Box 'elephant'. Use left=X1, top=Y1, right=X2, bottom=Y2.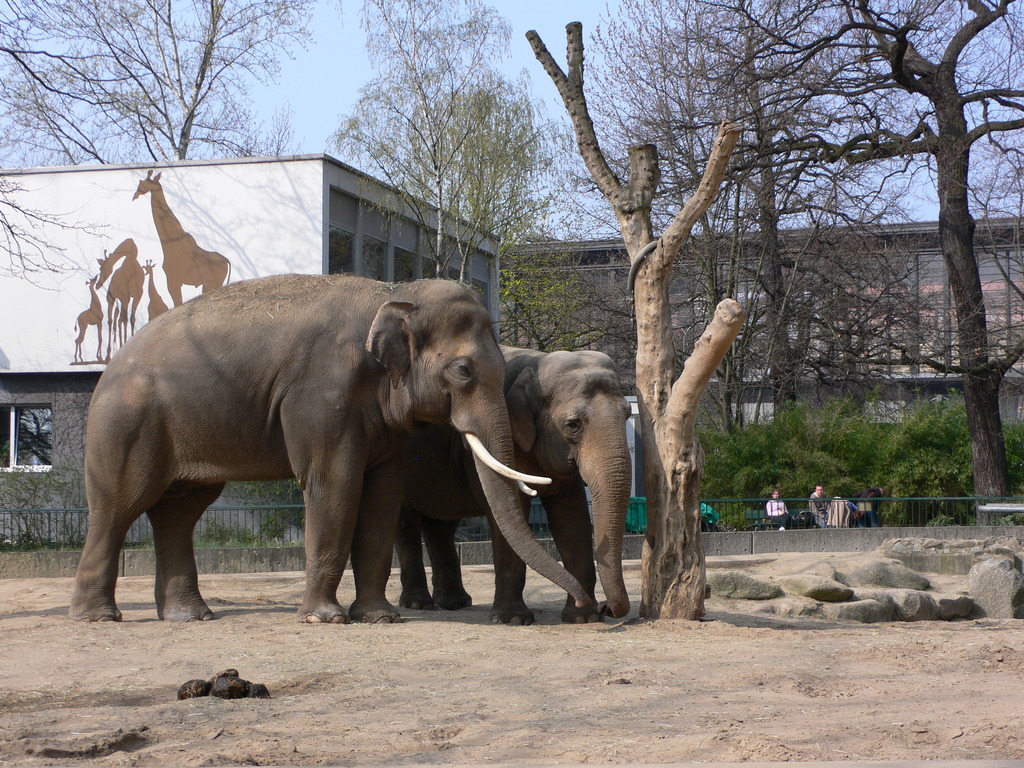
left=380, top=347, right=636, bottom=606.
